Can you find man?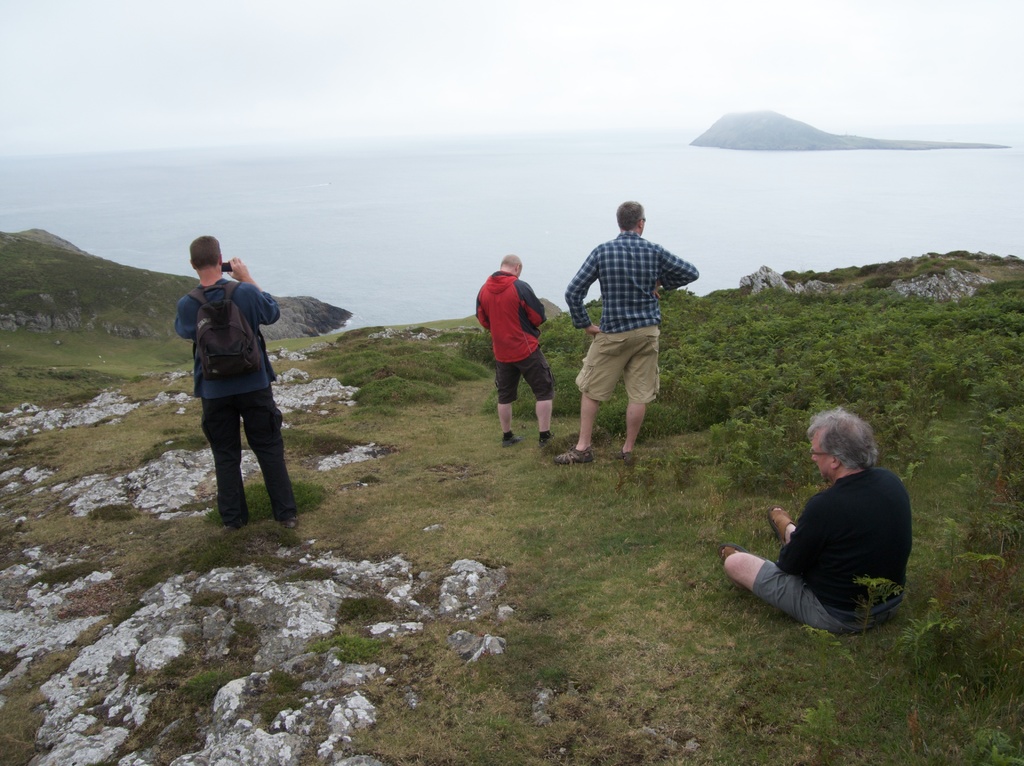
Yes, bounding box: [x1=717, y1=406, x2=912, y2=636].
